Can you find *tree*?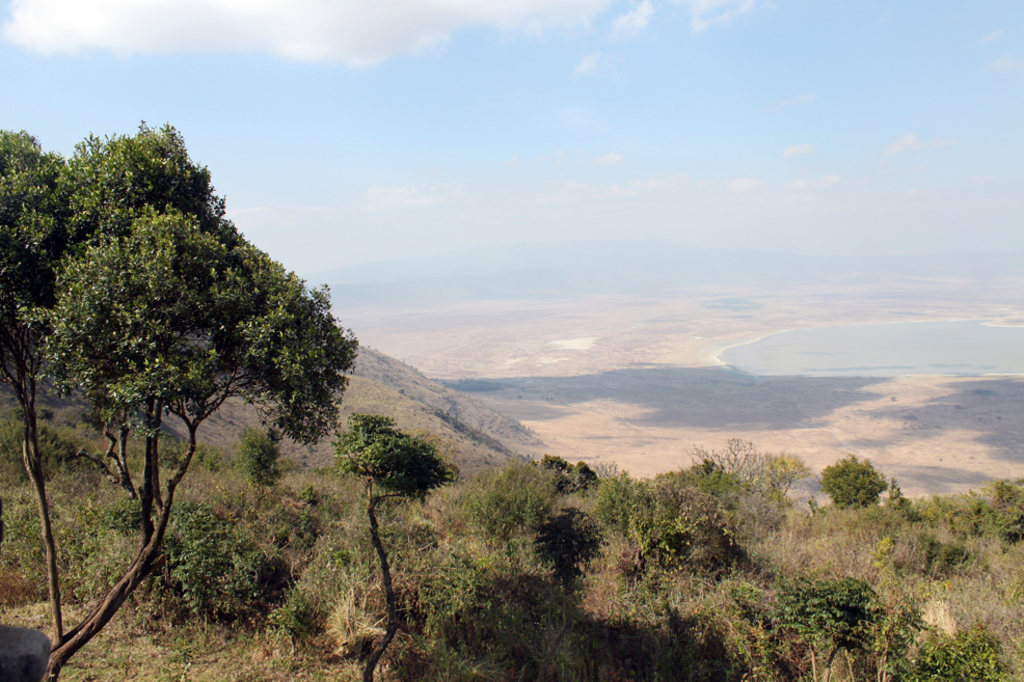
Yes, bounding box: select_region(689, 429, 756, 493).
